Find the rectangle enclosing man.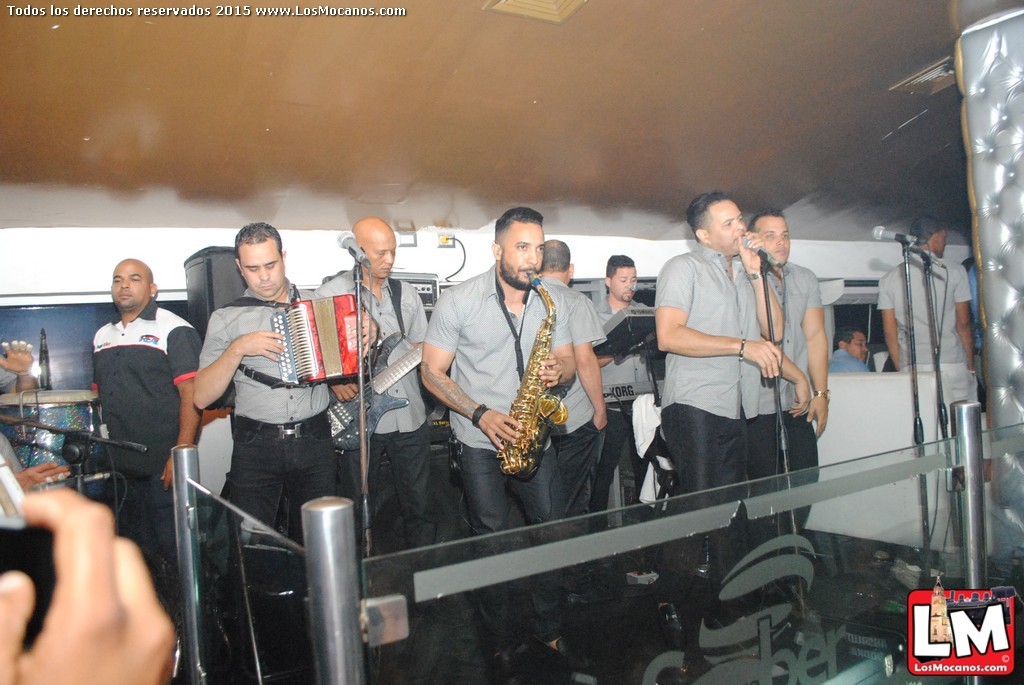
left=589, top=255, right=650, bottom=537.
